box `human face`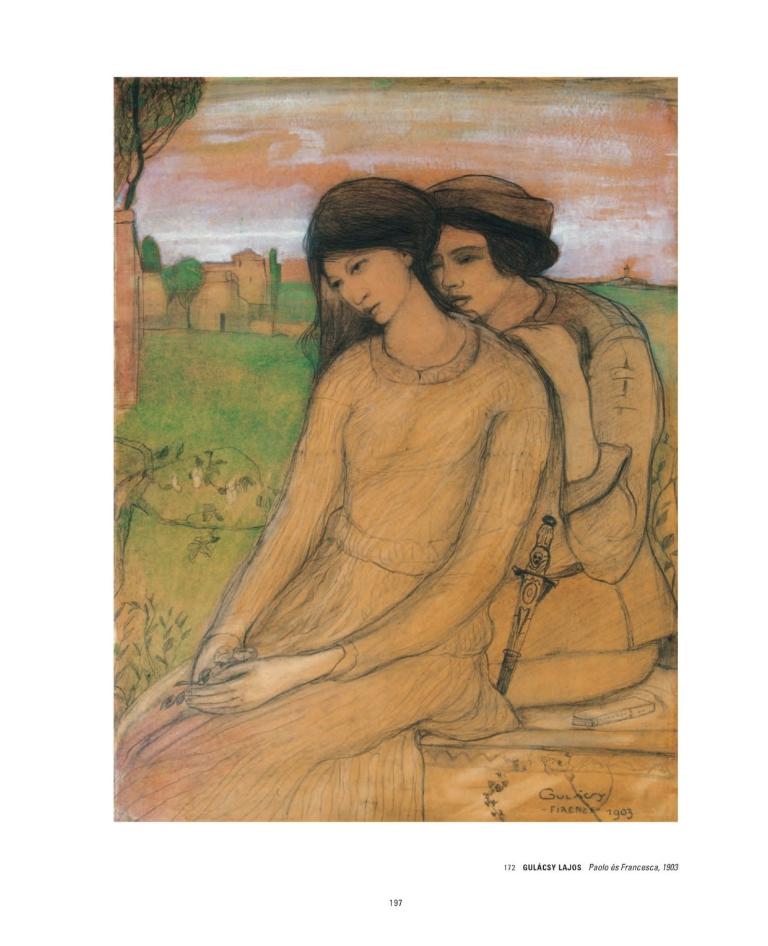
x1=321 y1=243 x2=417 y2=326
